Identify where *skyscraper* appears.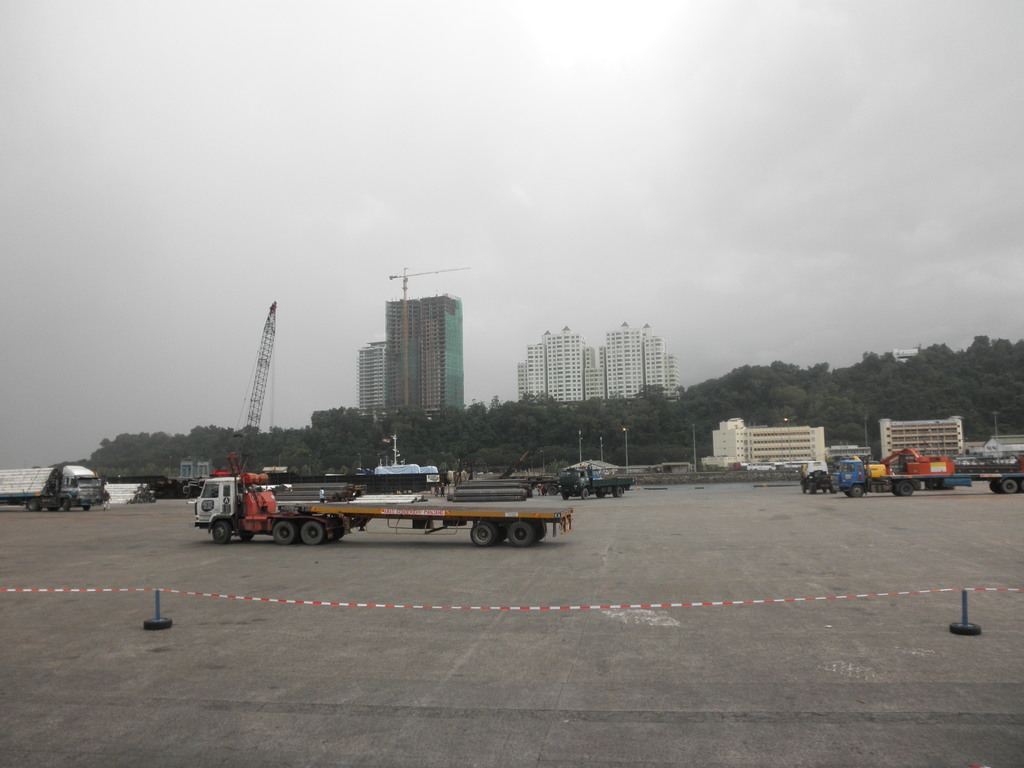
Appears at bbox=(508, 317, 588, 413).
